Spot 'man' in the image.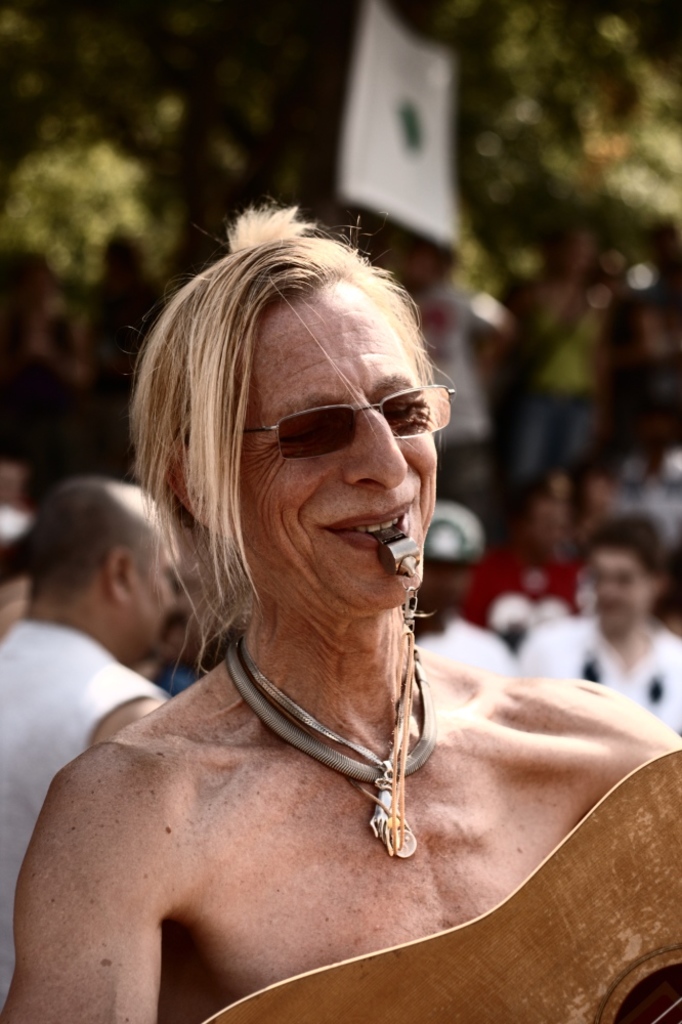
'man' found at 504,510,681,730.
